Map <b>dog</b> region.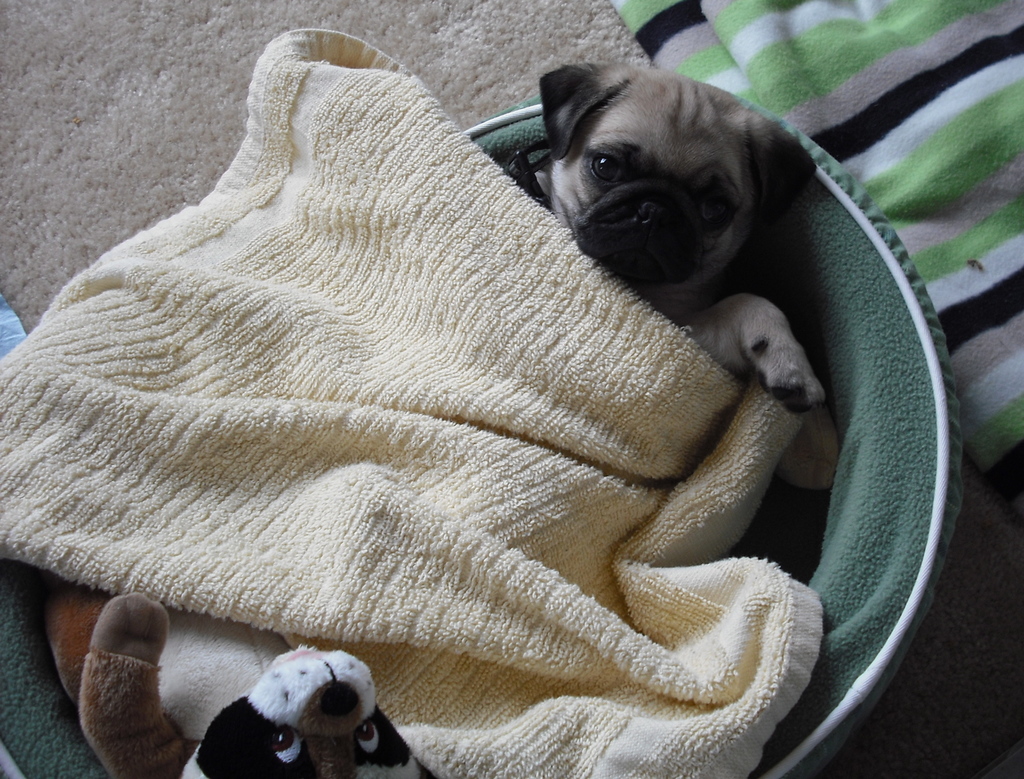
Mapped to Rect(45, 573, 434, 778).
